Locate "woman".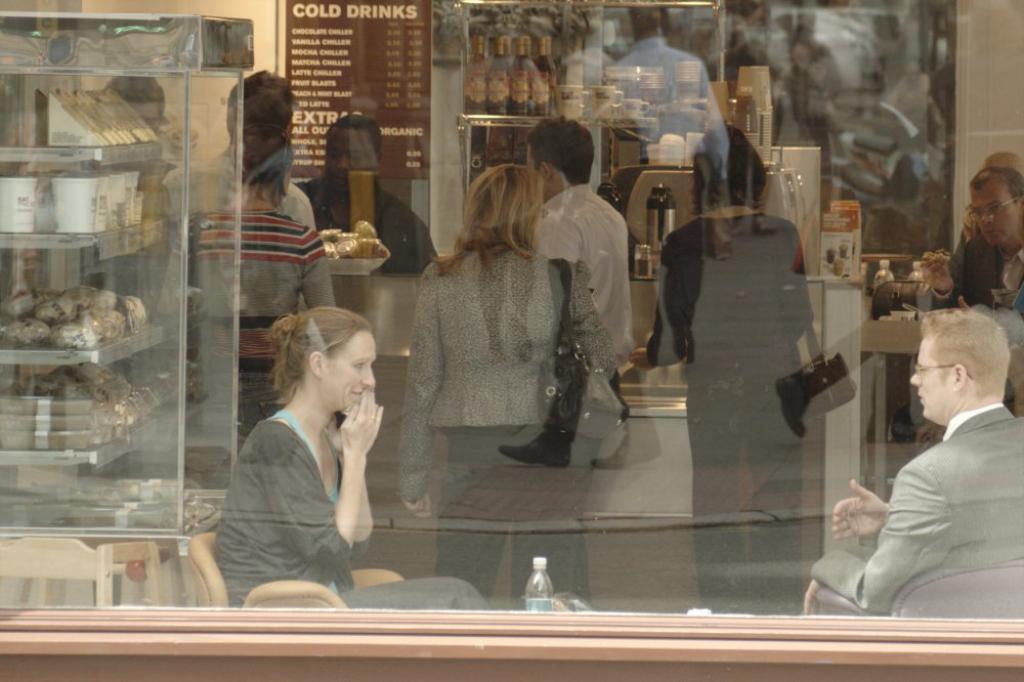
Bounding box: 402/165/621/600.
